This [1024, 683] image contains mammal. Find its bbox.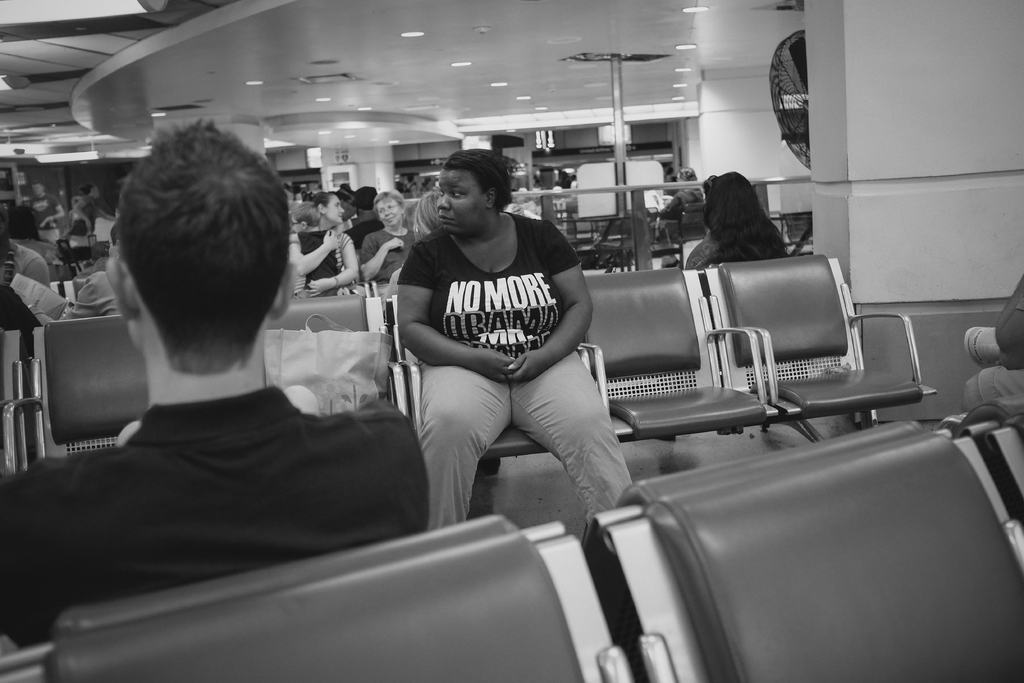
l=358, t=157, r=608, b=524.
